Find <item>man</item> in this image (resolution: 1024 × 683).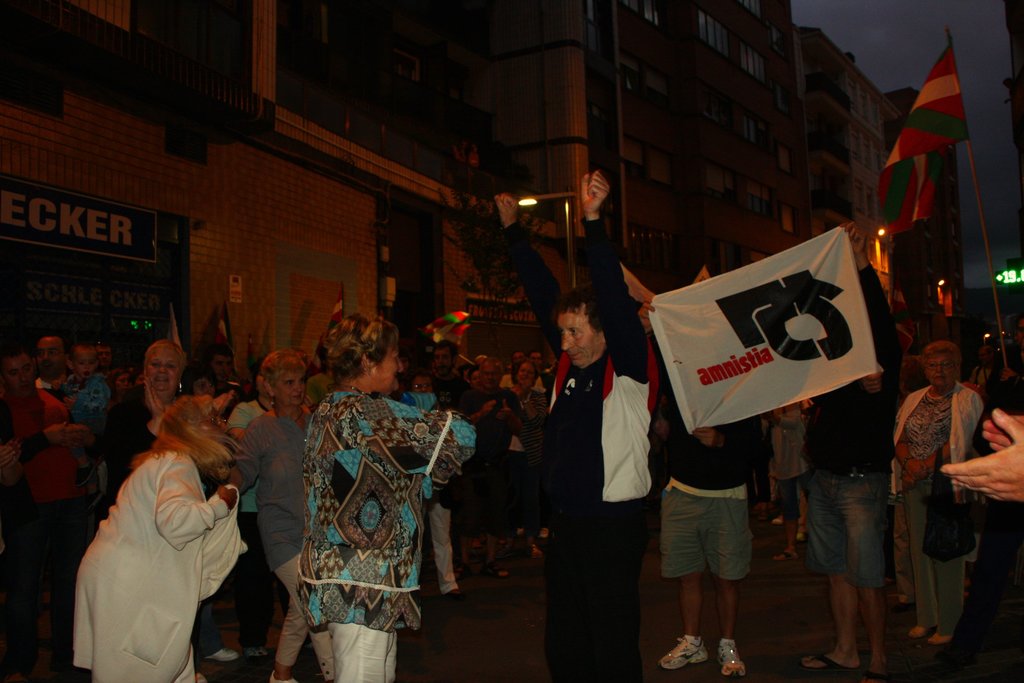
(36, 336, 67, 400).
